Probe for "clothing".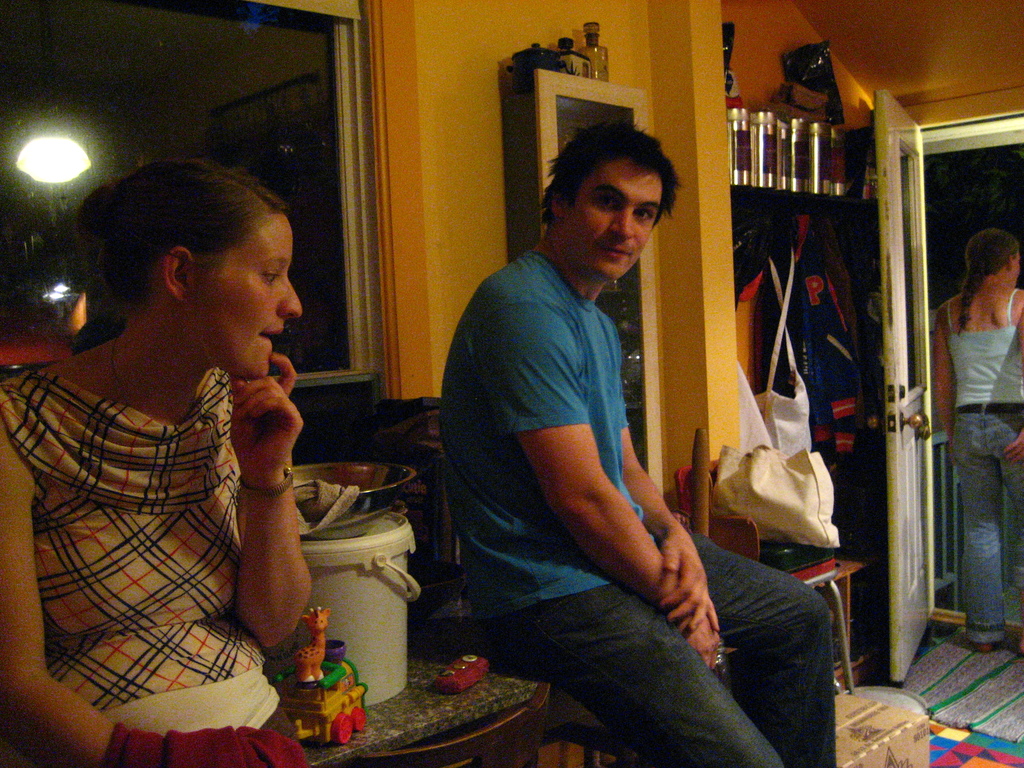
Probe result: (left=438, top=244, right=838, bottom=767).
